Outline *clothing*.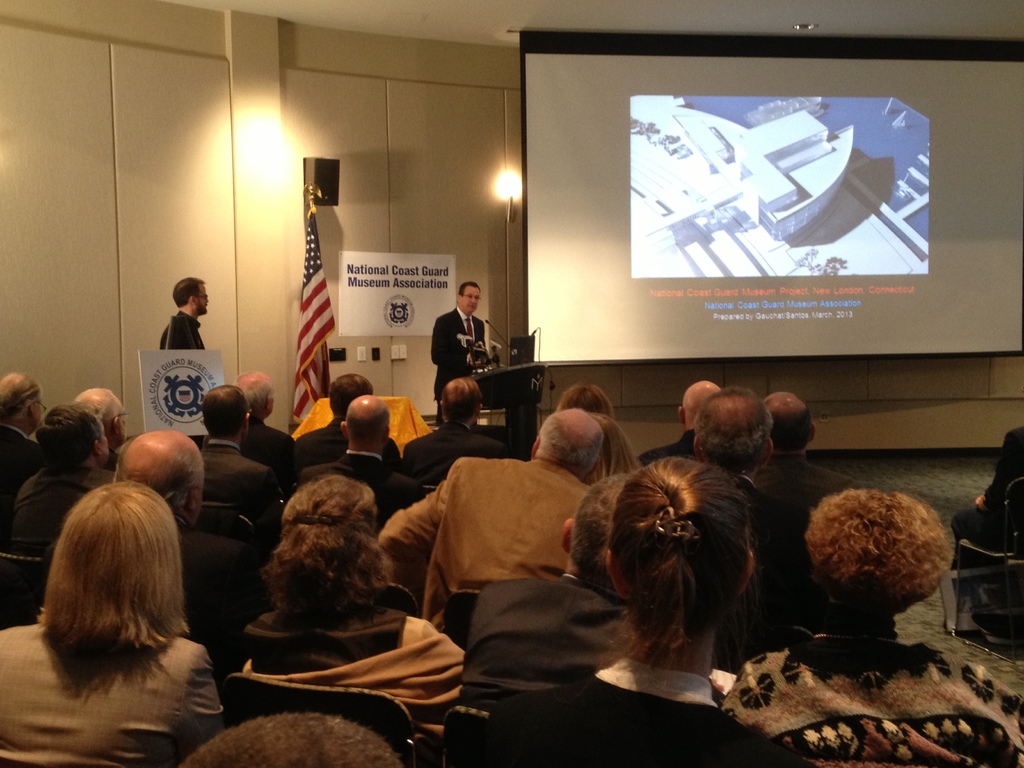
Outline: 375:441:596:650.
